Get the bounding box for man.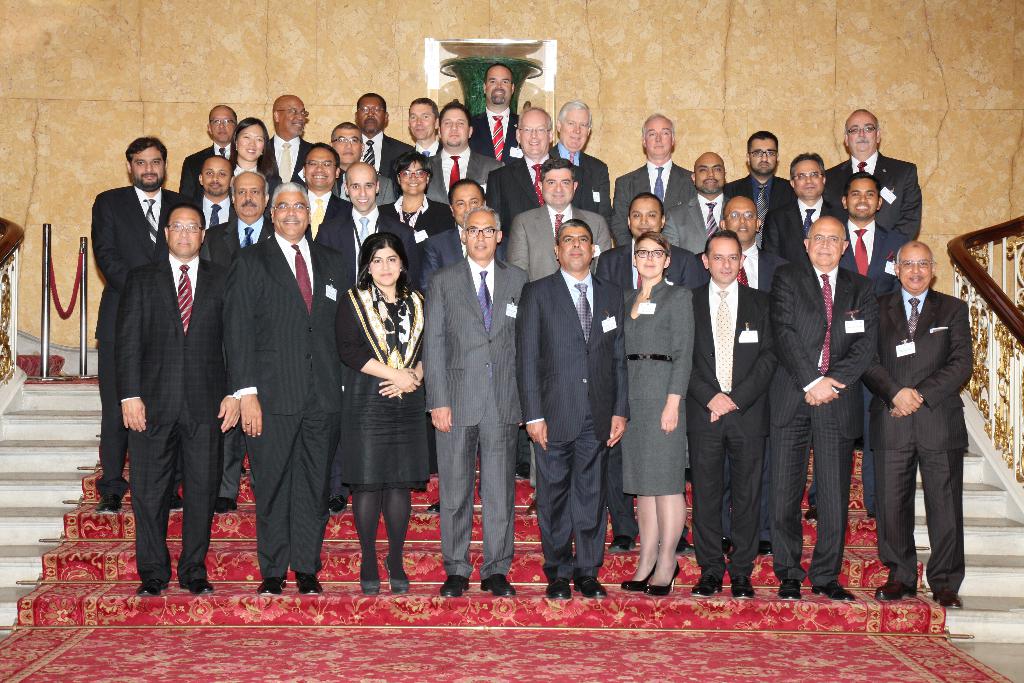
bbox(767, 154, 847, 516).
